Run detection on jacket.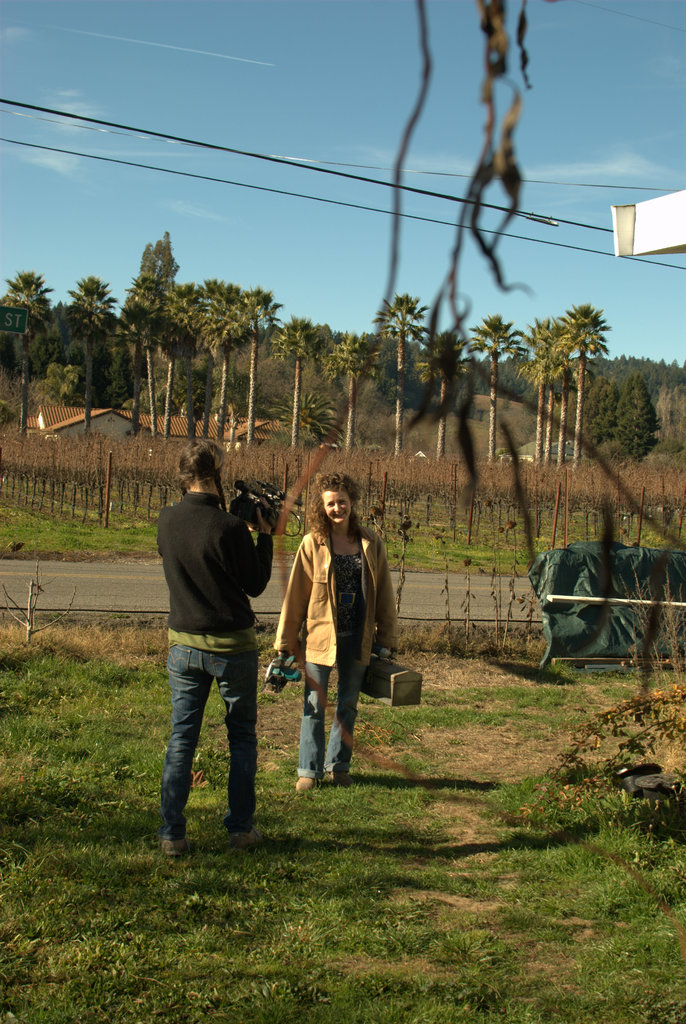
Result: {"left": 153, "top": 479, "right": 283, "bottom": 669}.
